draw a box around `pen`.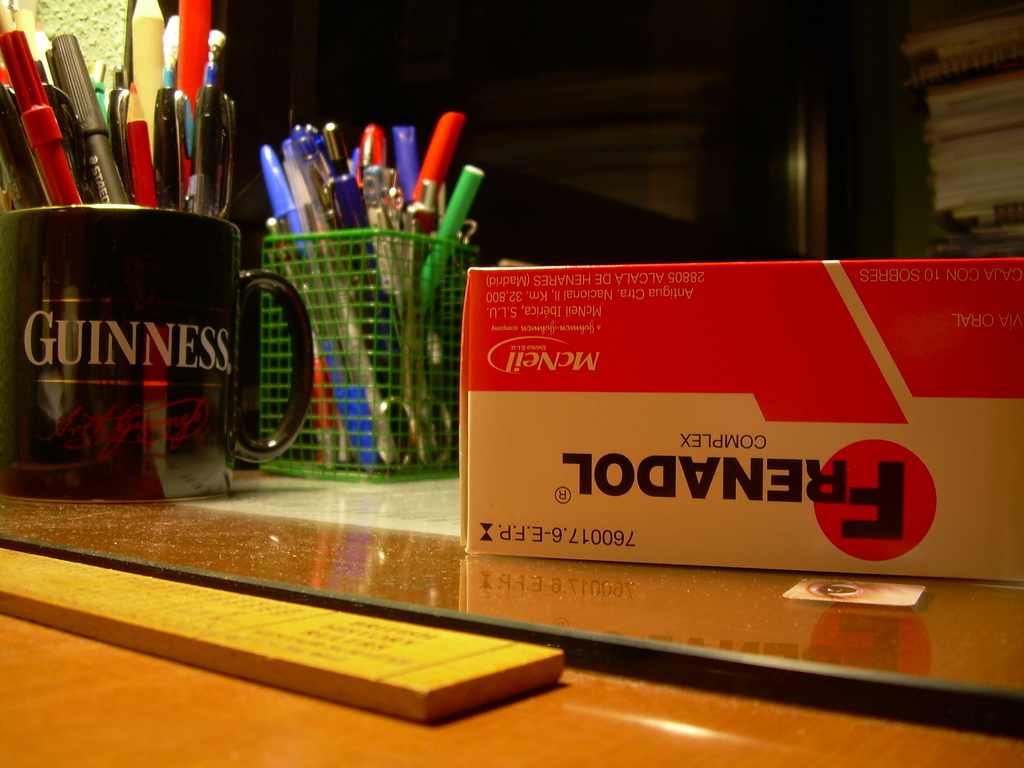
bbox=(193, 81, 242, 232).
